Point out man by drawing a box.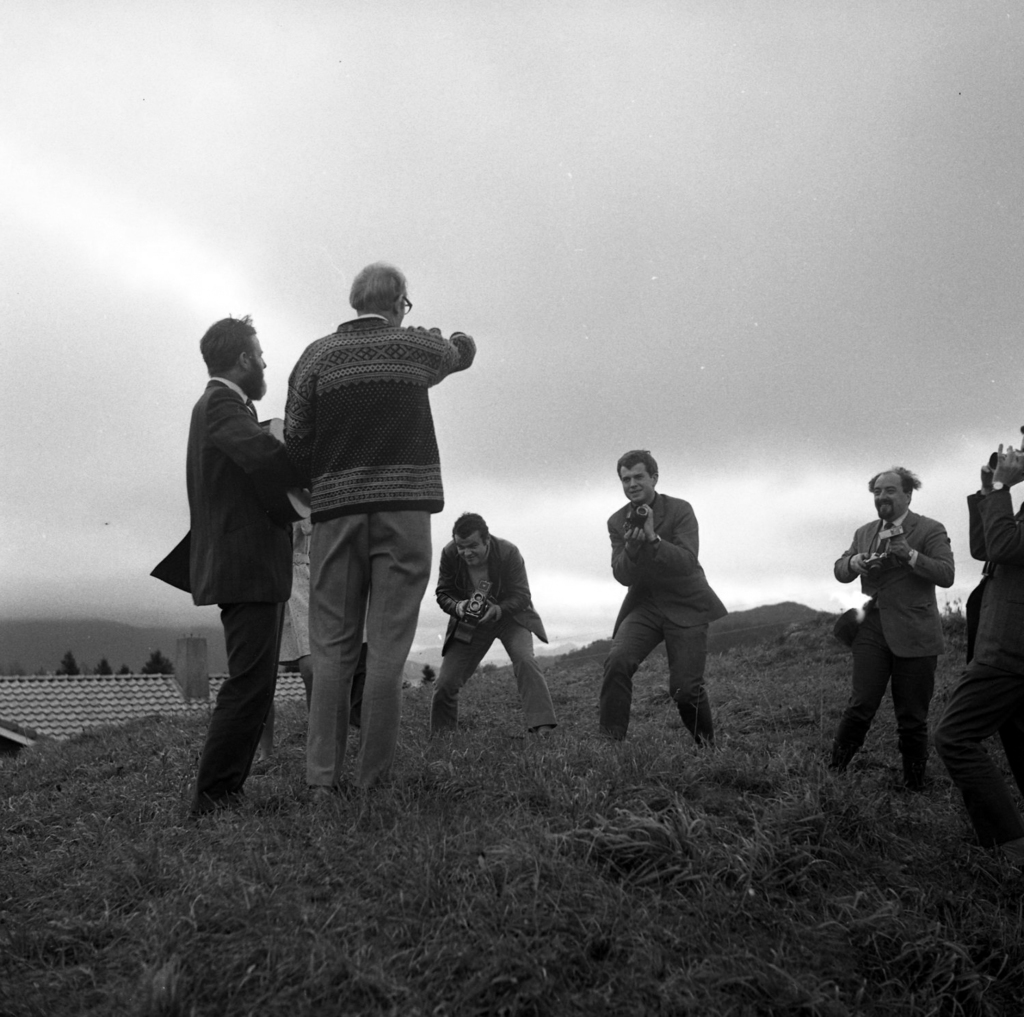
<box>287,247,474,809</box>.
